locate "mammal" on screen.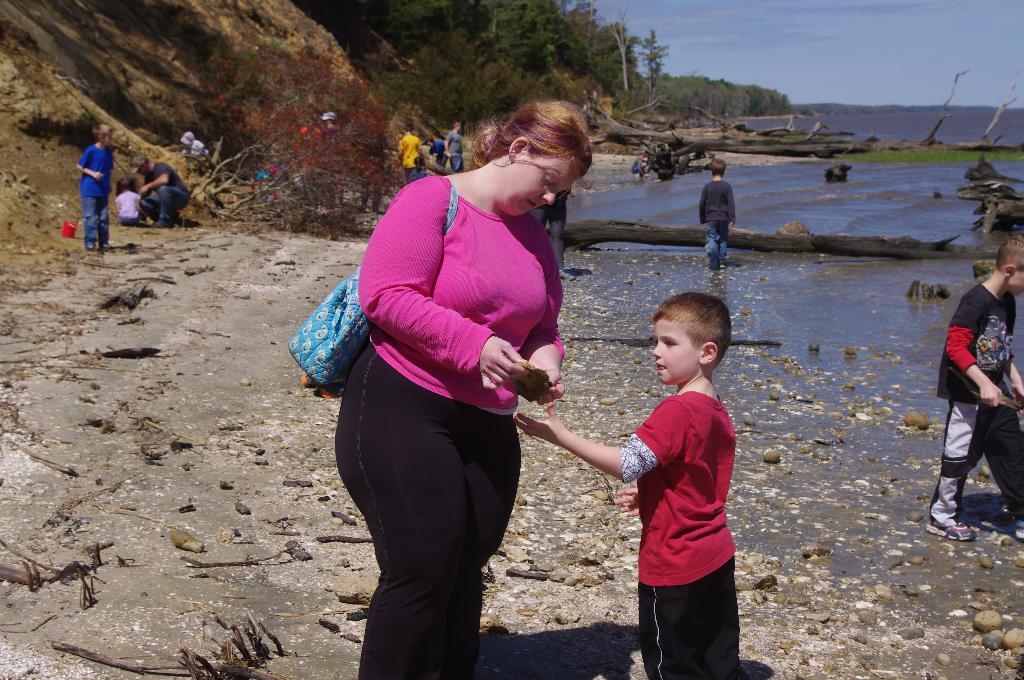
On screen at (x1=631, y1=154, x2=651, y2=178).
